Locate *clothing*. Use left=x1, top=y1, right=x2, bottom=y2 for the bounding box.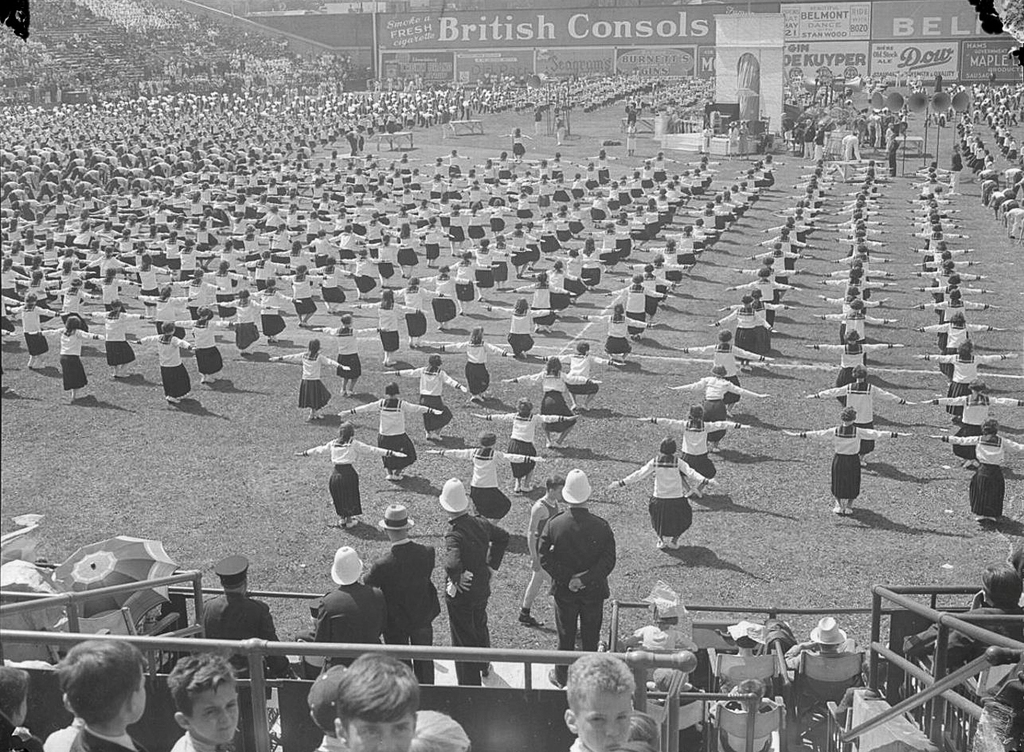
left=281, top=352, right=338, bottom=409.
